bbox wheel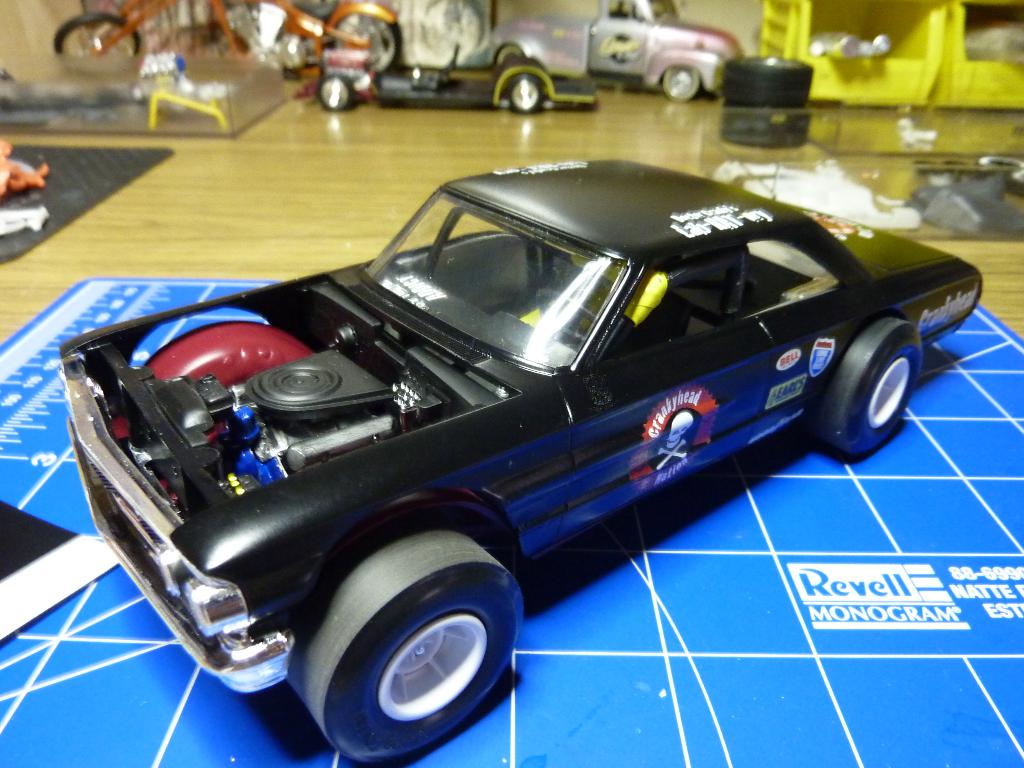
BBox(319, 76, 355, 110)
